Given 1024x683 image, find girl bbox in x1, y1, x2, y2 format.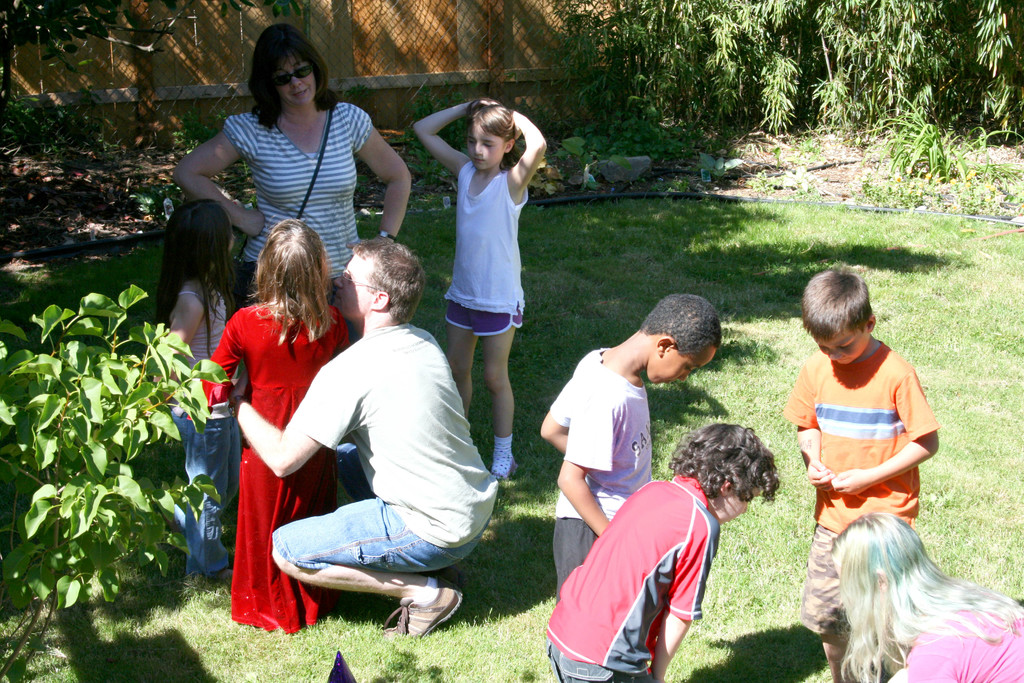
200, 217, 352, 632.
